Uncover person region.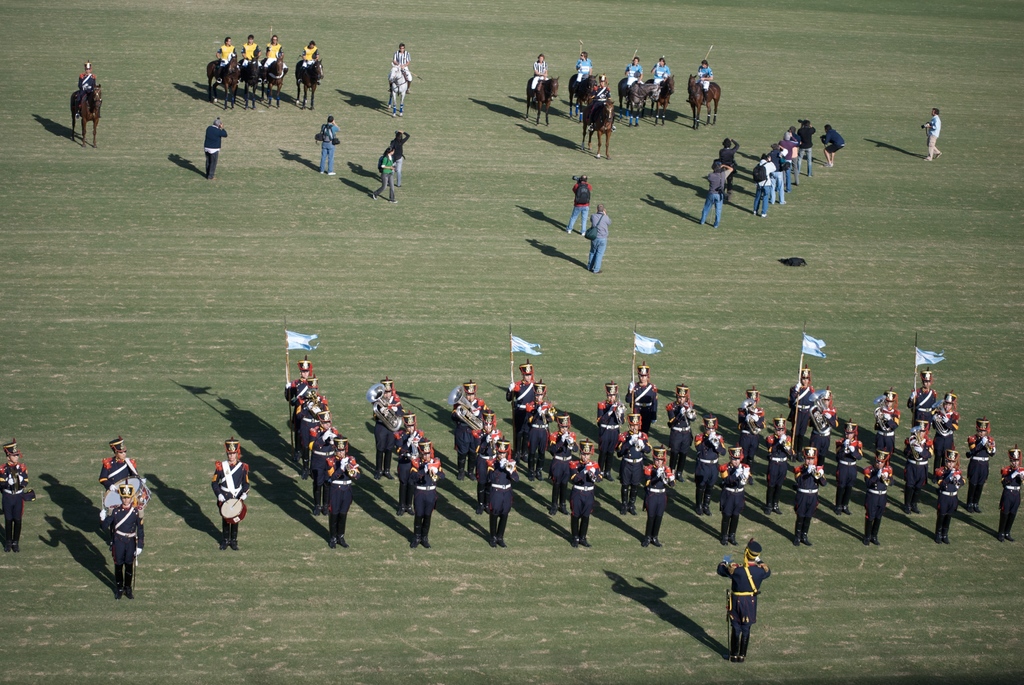
Uncovered: rect(0, 434, 31, 550).
